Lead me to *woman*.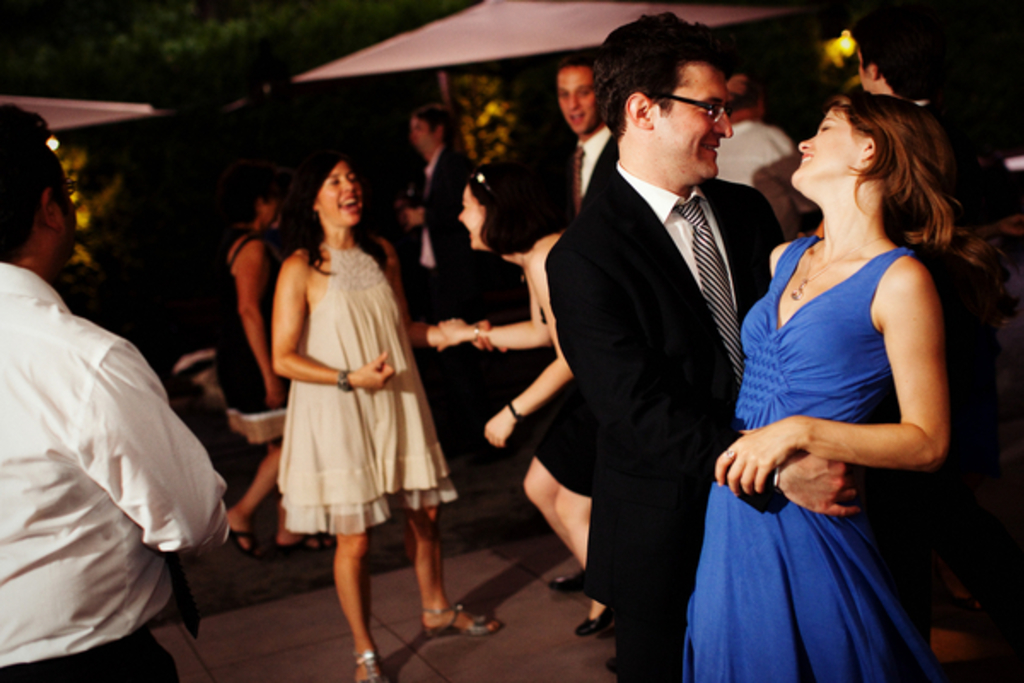
Lead to <region>437, 166, 589, 640</region>.
